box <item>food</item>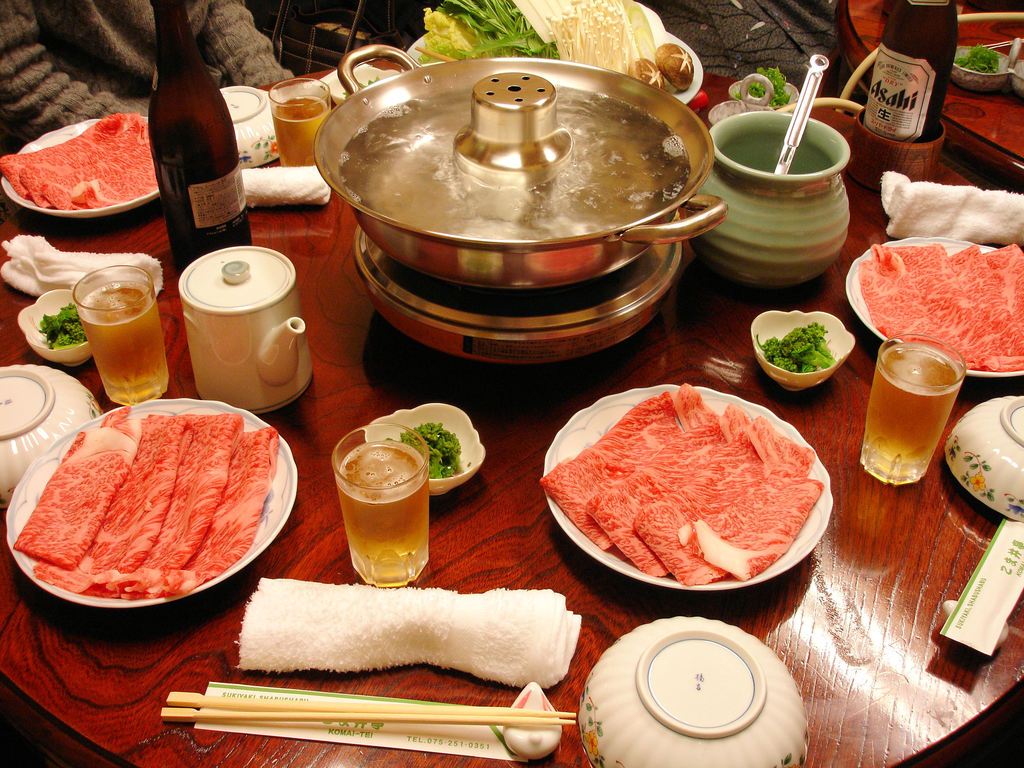
<box>769,312,849,380</box>
